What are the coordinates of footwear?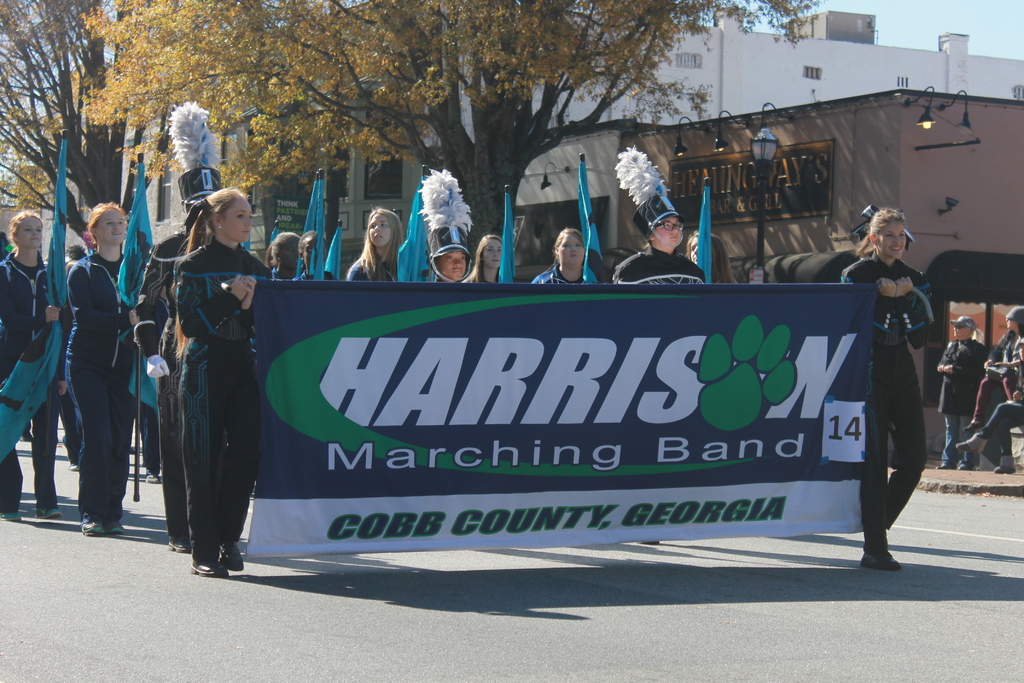
[left=933, top=466, right=952, bottom=472].
